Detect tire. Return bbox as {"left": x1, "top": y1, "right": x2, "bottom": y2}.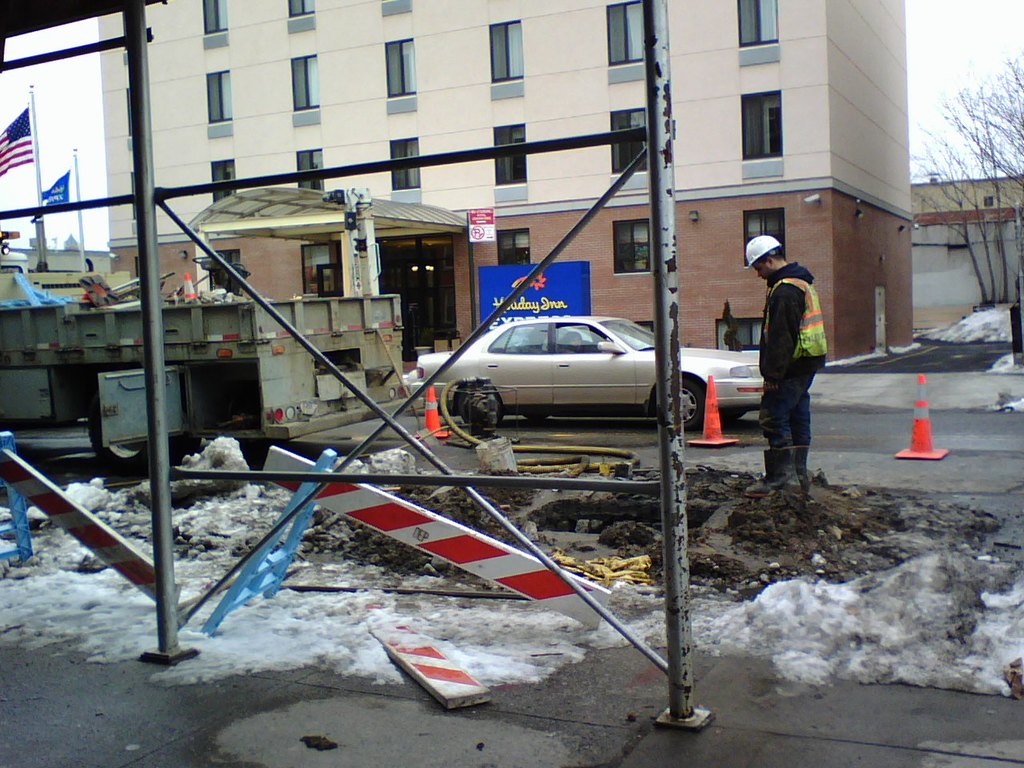
{"left": 458, "top": 382, "right": 498, "bottom": 442}.
